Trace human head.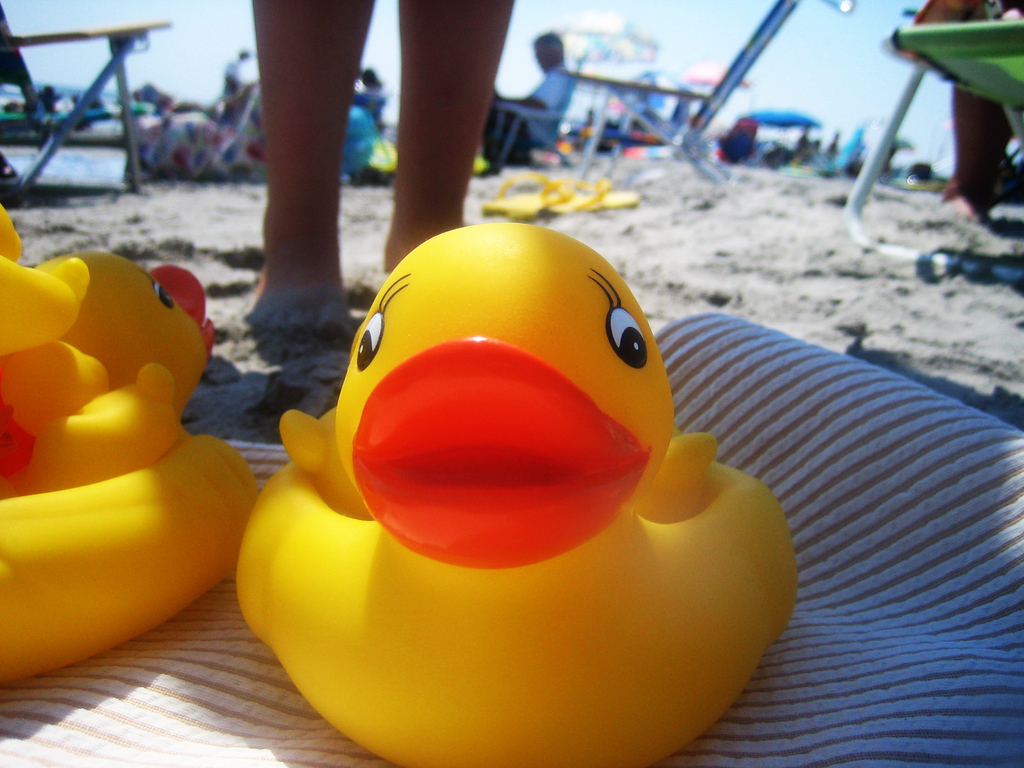
Traced to 533,31,563,70.
